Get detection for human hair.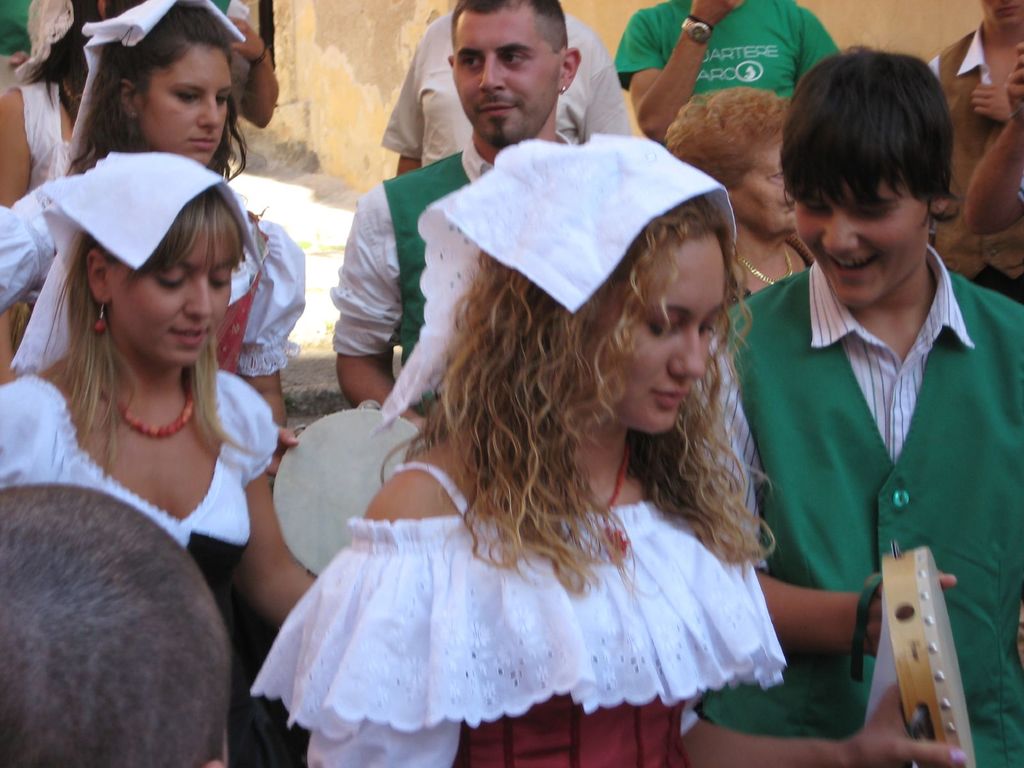
Detection: [left=65, top=0, right=250, bottom=180].
